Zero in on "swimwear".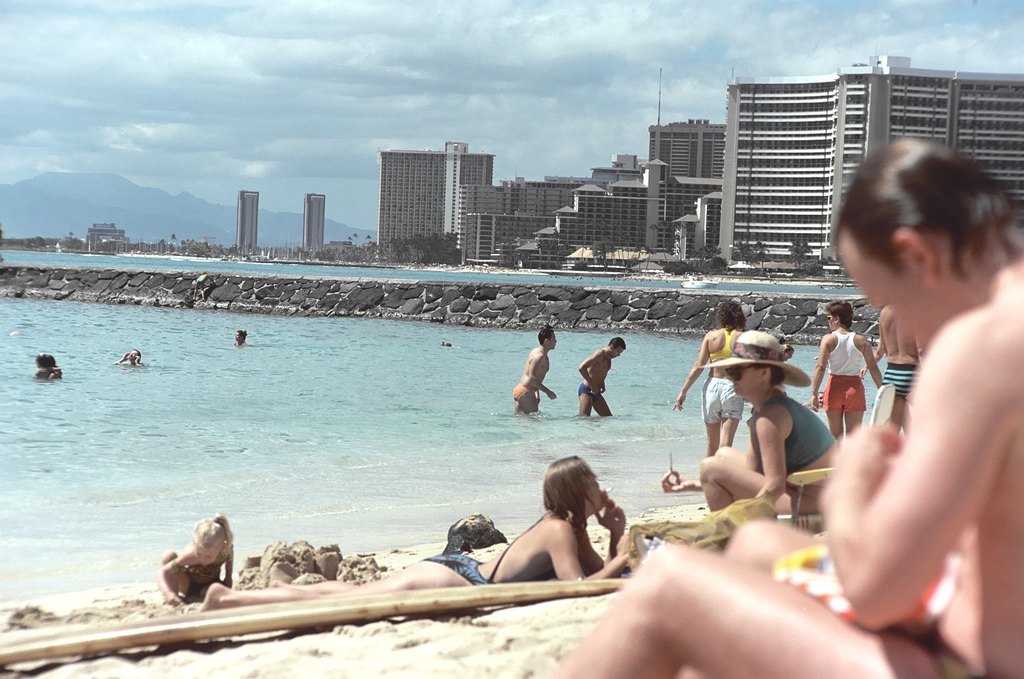
Zeroed in: 872,619,987,678.
